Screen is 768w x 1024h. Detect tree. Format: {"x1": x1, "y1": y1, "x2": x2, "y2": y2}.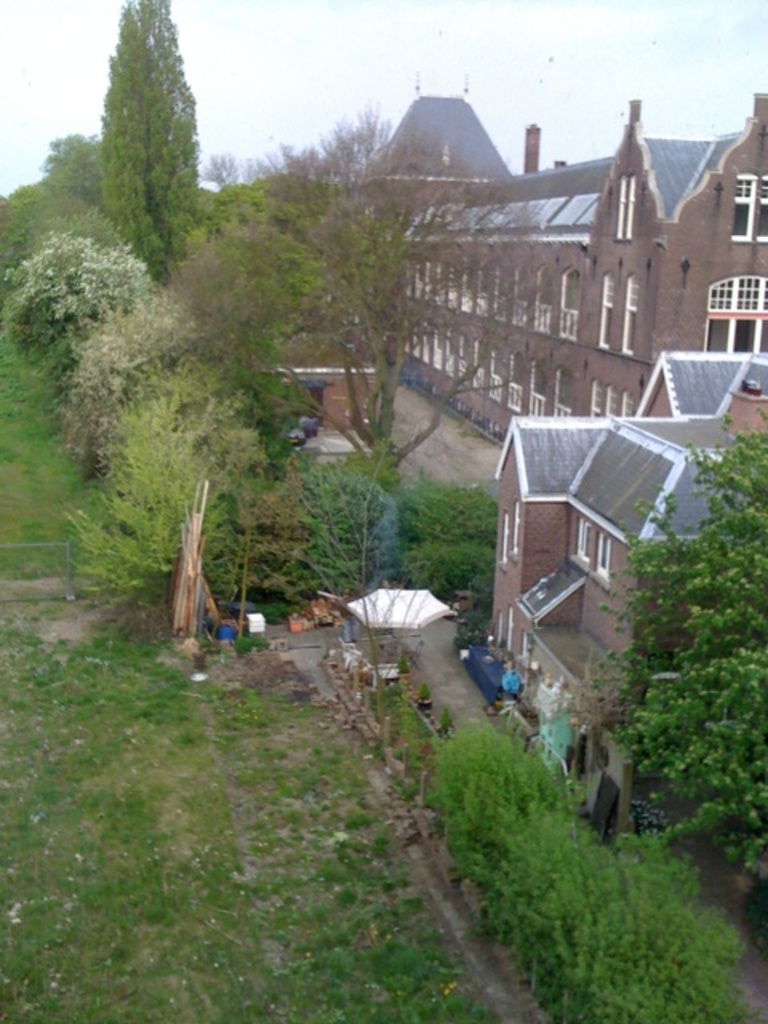
{"x1": 93, "y1": 0, "x2": 197, "y2": 267}.
